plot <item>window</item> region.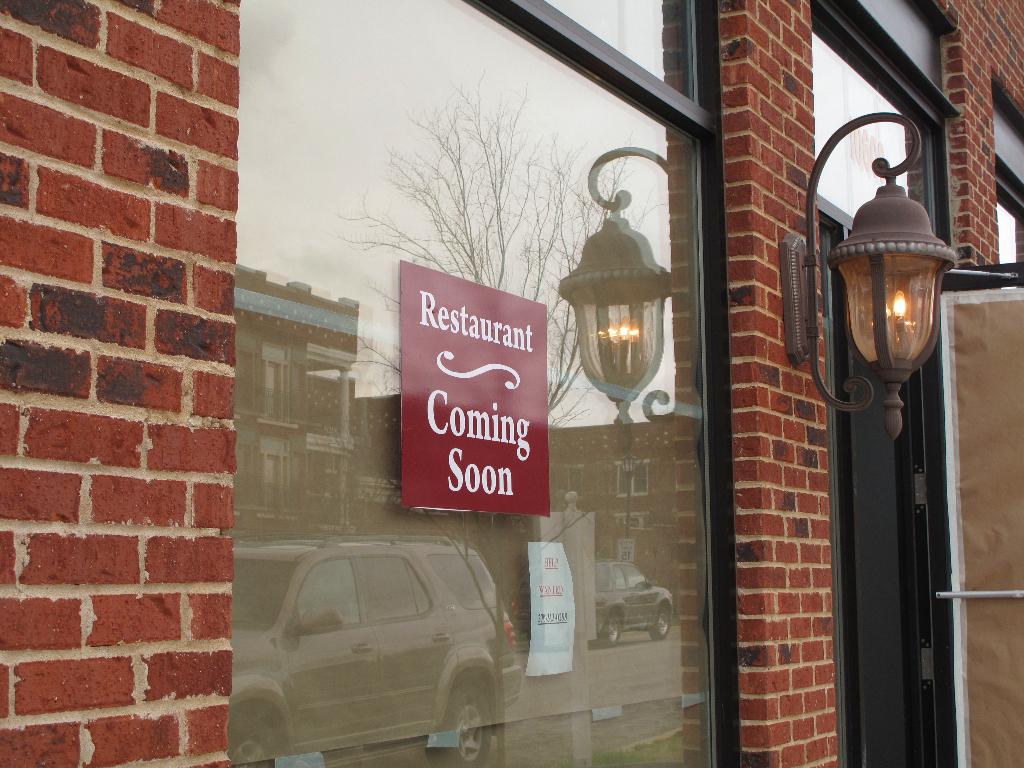
Plotted at select_region(229, 0, 739, 767).
